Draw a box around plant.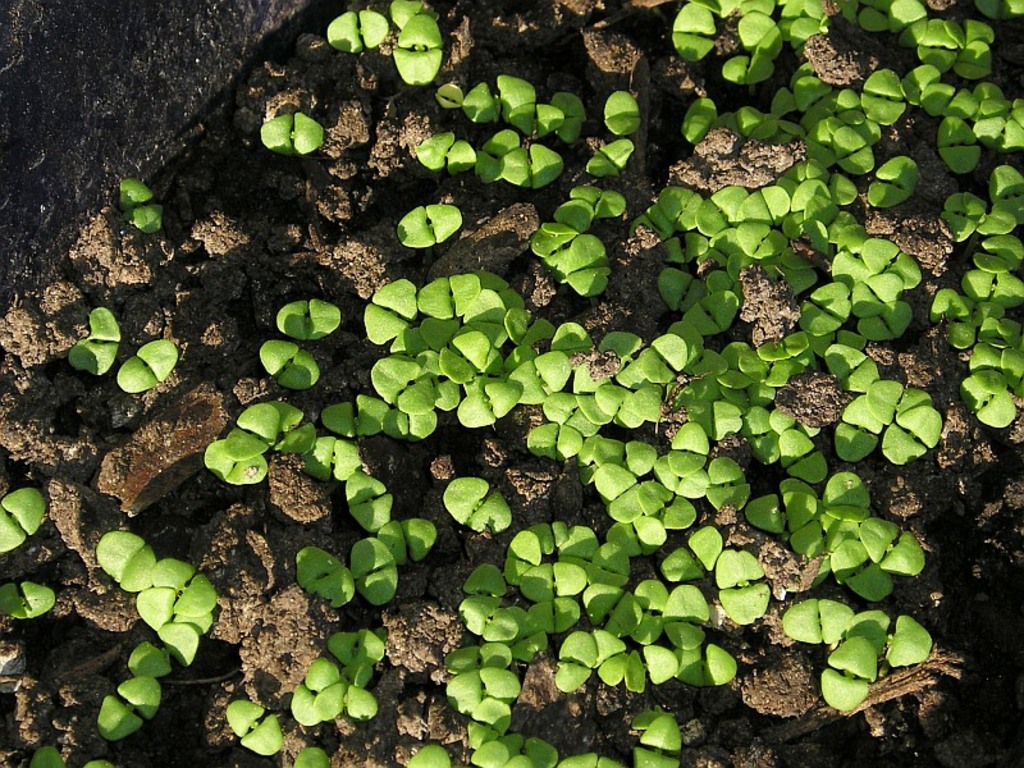
l=378, t=513, r=438, b=562.
